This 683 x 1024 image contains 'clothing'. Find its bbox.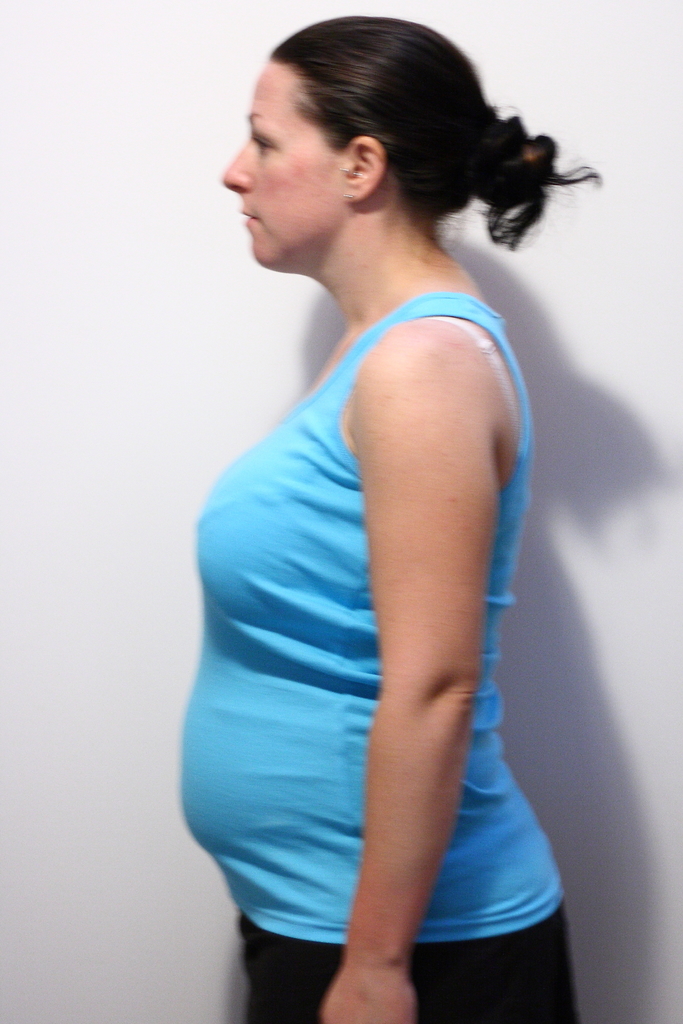
{"left": 180, "top": 255, "right": 476, "bottom": 980}.
